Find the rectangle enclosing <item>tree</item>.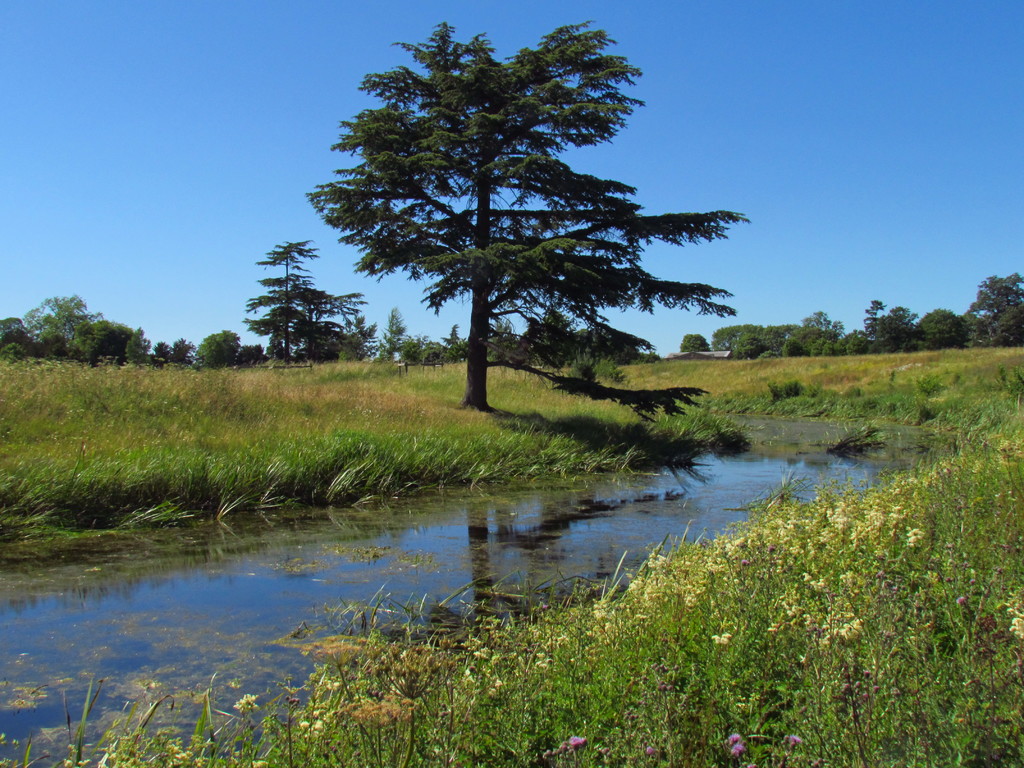
<bbox>447, 325, 472, 360</bbox>.
